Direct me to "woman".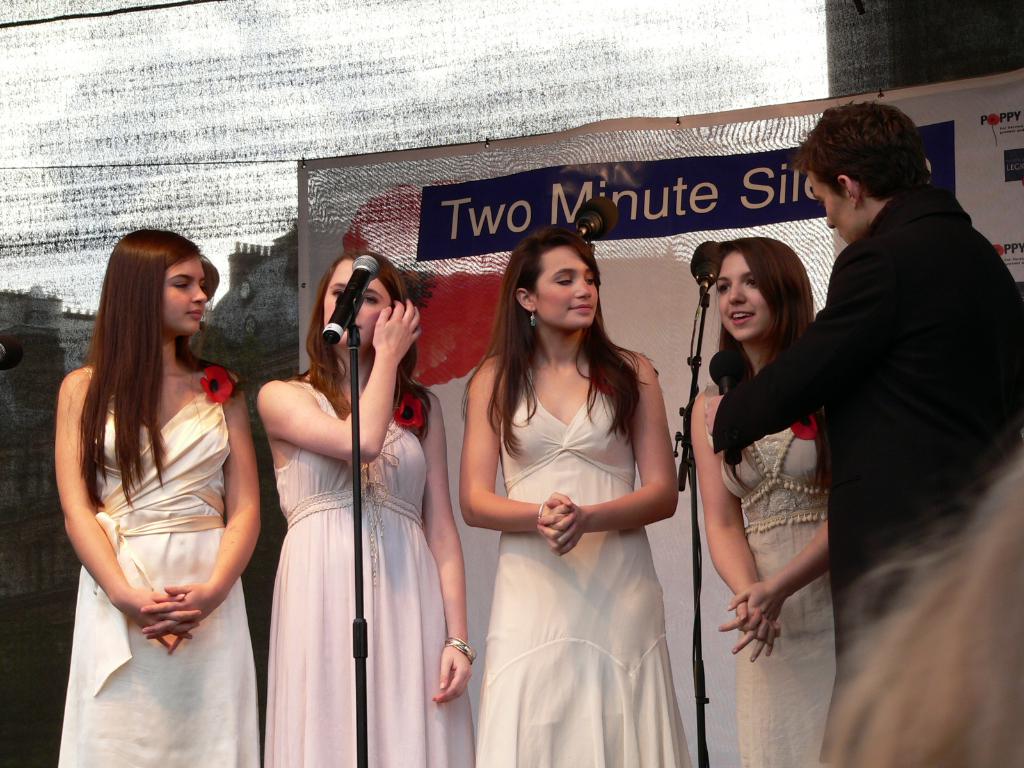
Direction: detection(254, 254, 476, 767).
